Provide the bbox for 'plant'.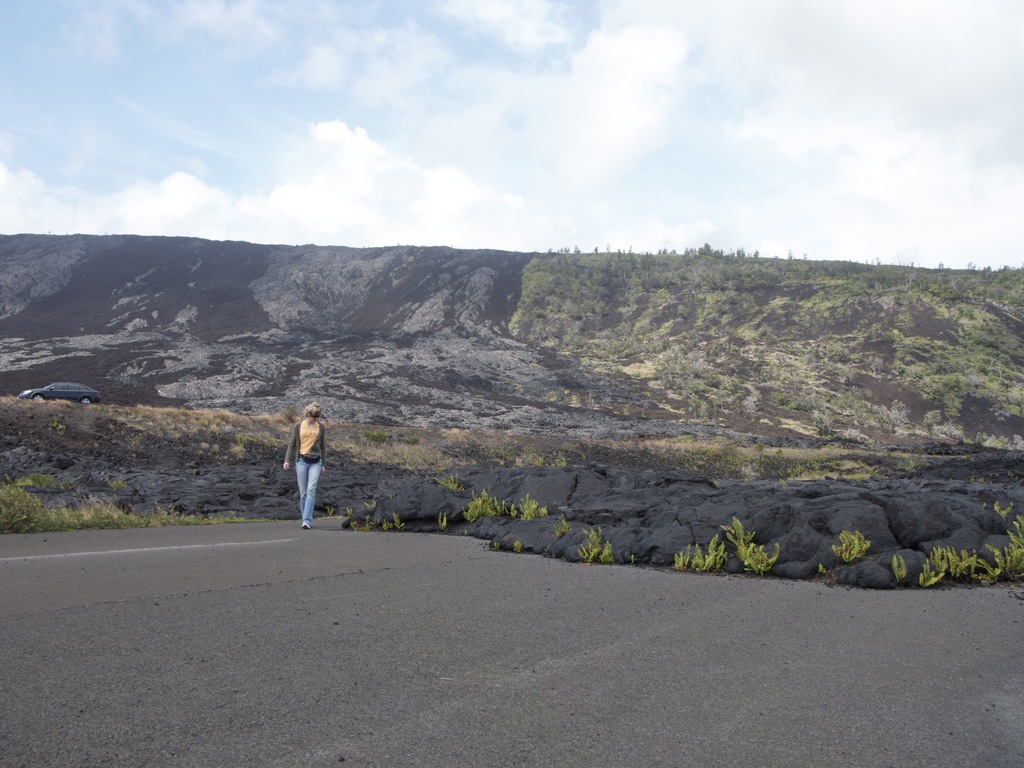
<region>946, 543, 988, 581</region>.
